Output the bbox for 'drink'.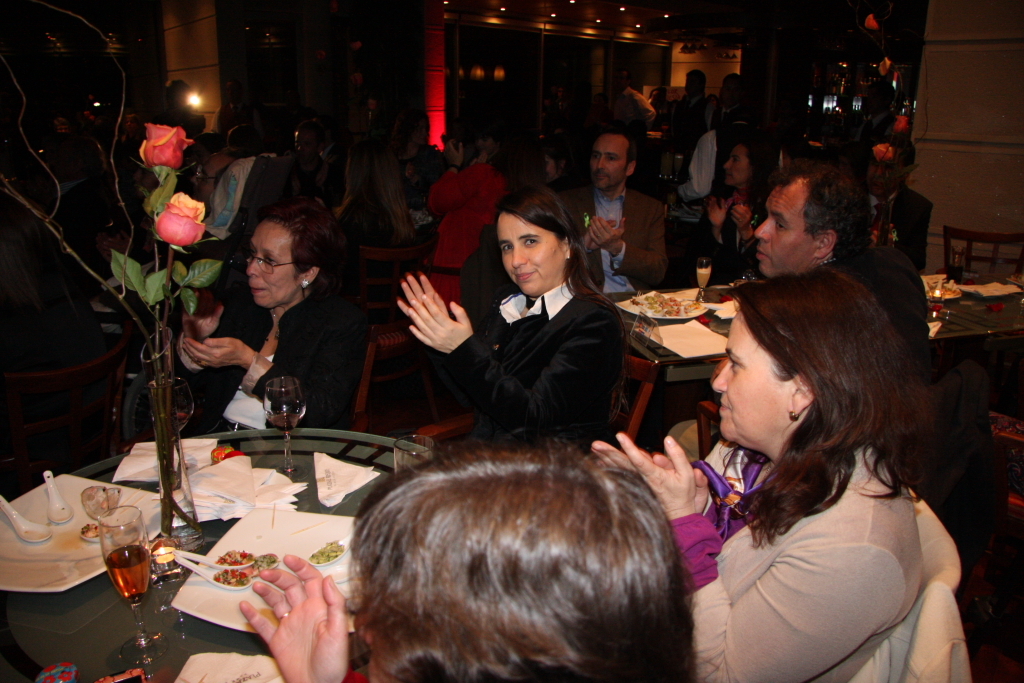
699,260,712,302.
